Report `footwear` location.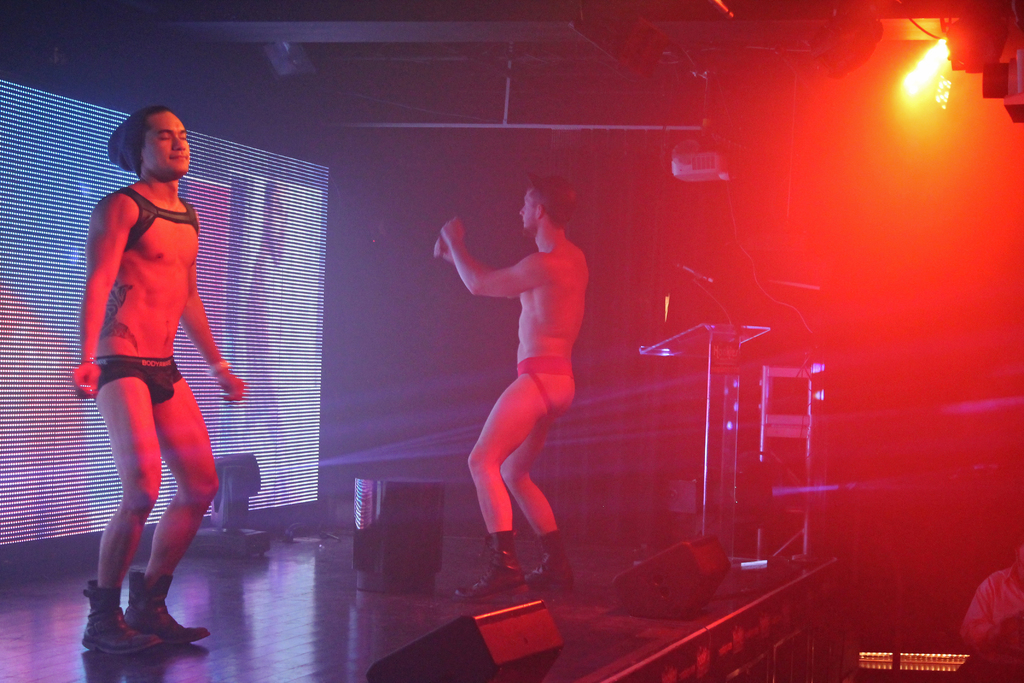
Report: (left=120, top=572, right=210, bottom=641).
